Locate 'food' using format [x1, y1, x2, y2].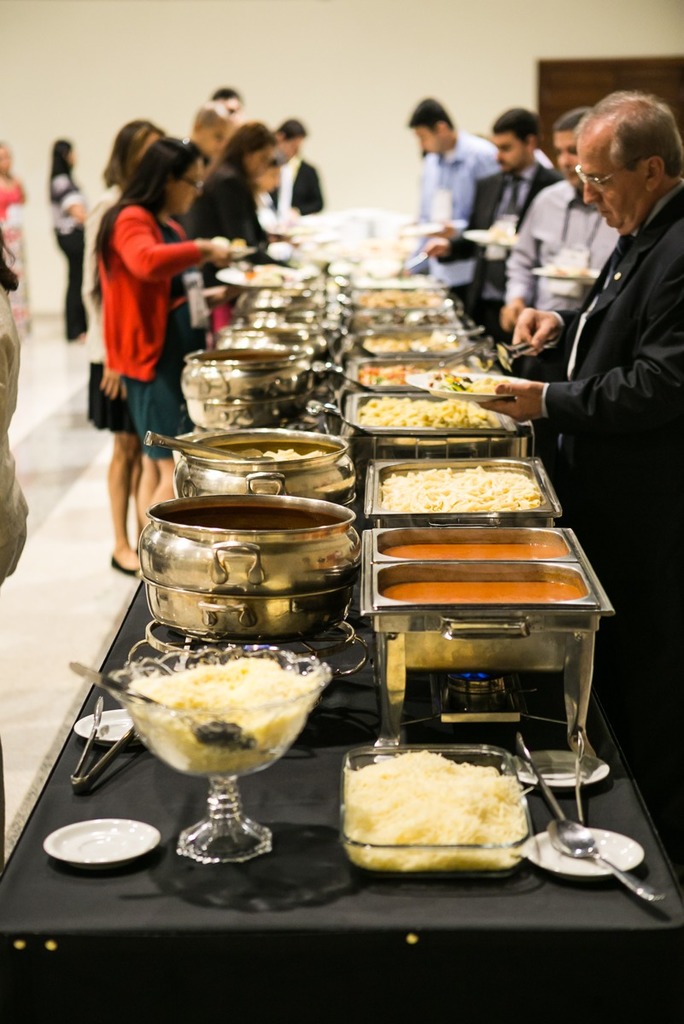
[206, 234, 244, 252].
